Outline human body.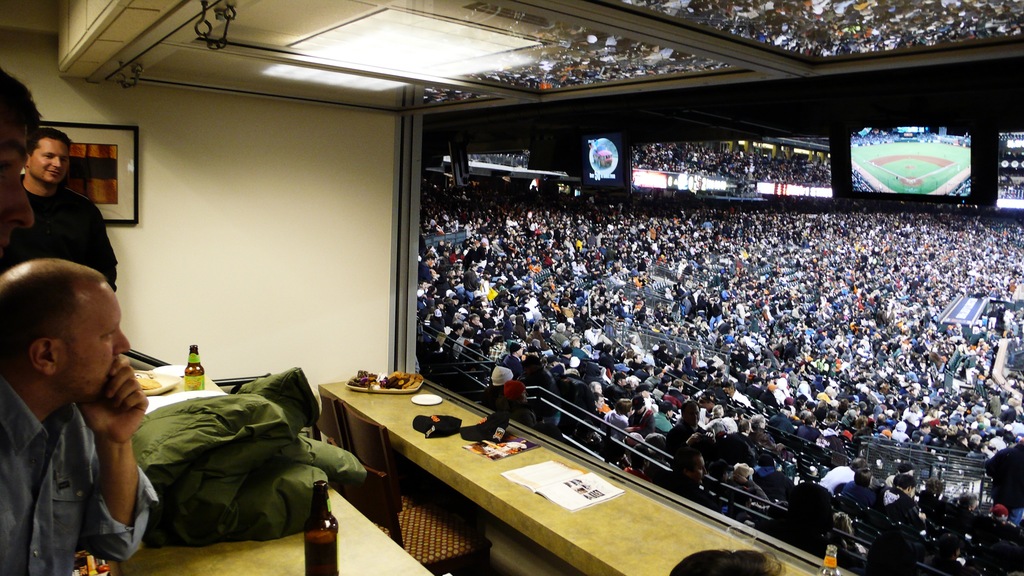
Outline: <bbox>509, 234, 515, 237</bbox>.
